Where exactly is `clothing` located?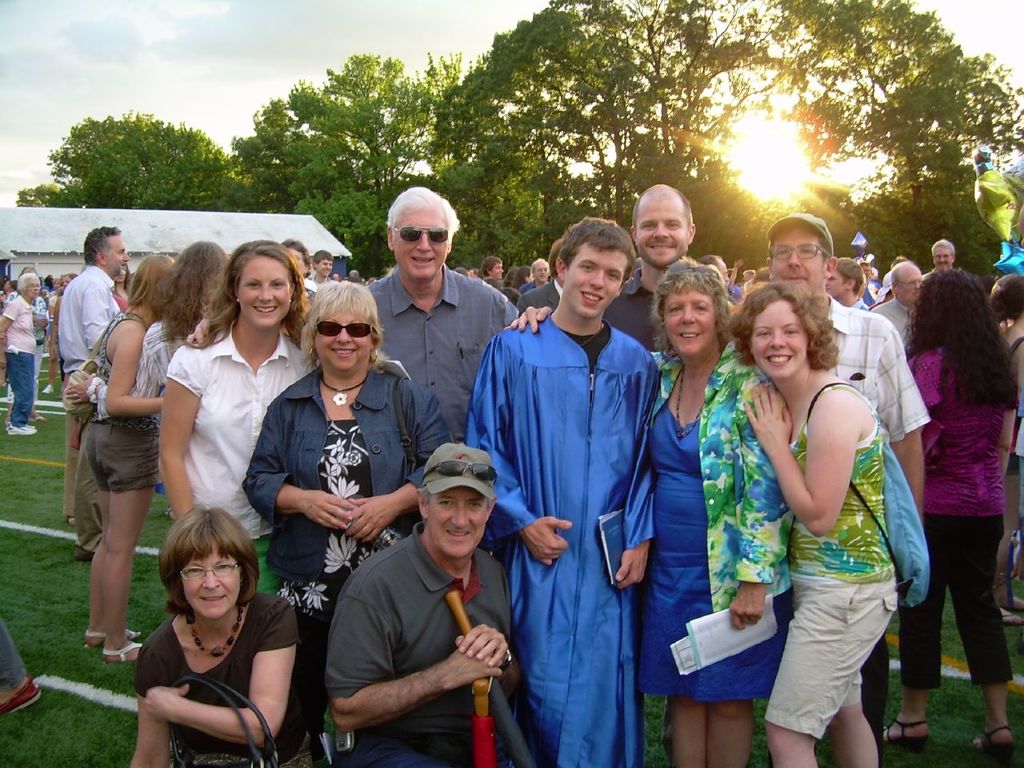
Its bounding box is 819,302,927,444.
